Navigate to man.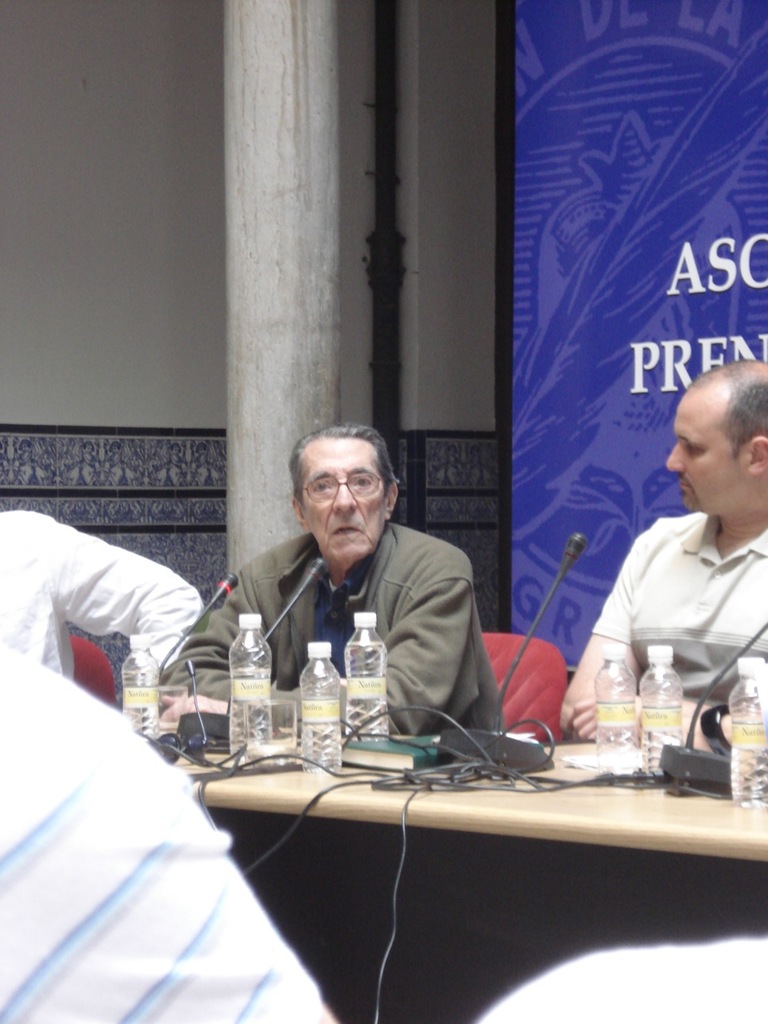
Navigation target: left=554, top=357, right=767, bottom=753.
